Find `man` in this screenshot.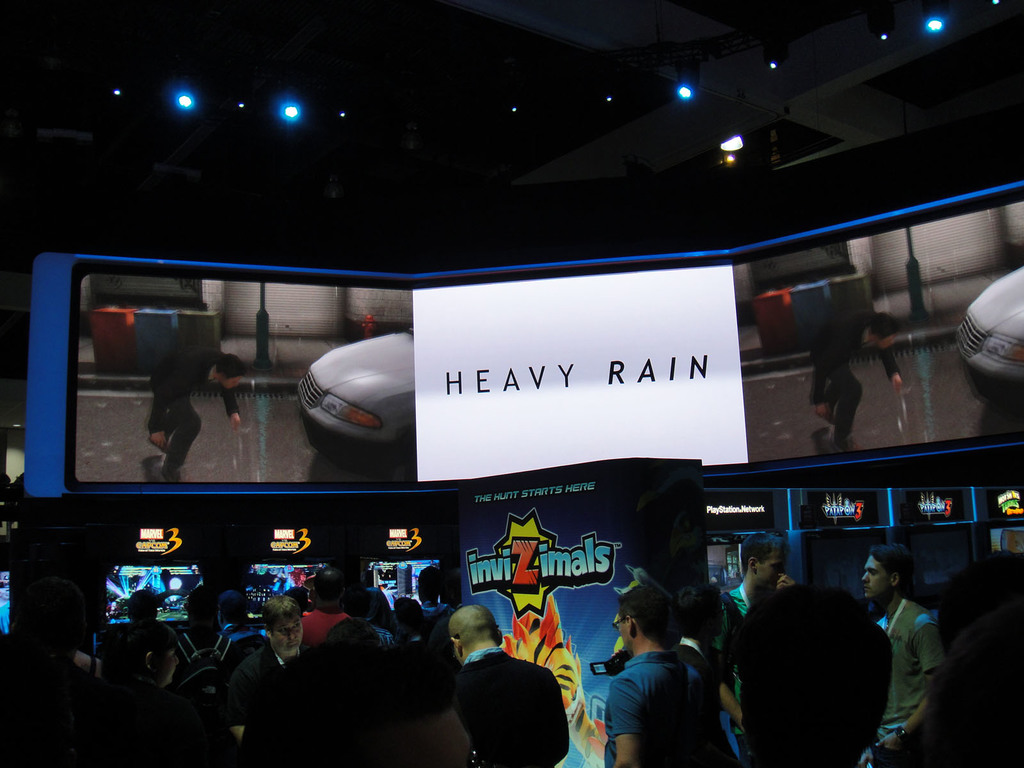
The bounding box for `man` is locate(412, 607, 575, 753).
